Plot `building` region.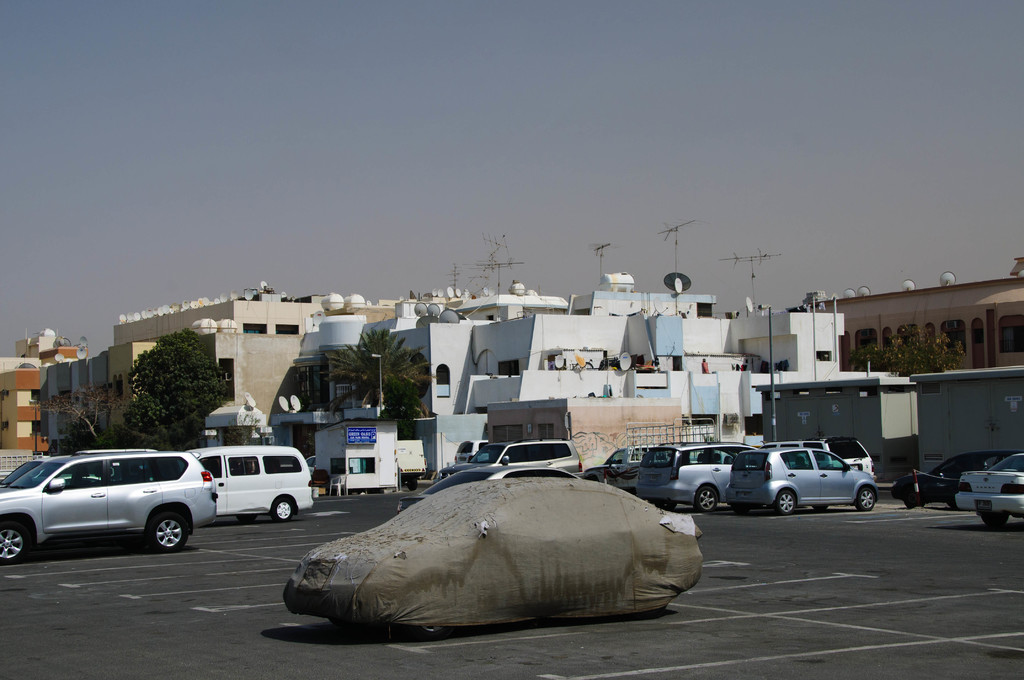
Plotted at 111/295/335/339.
